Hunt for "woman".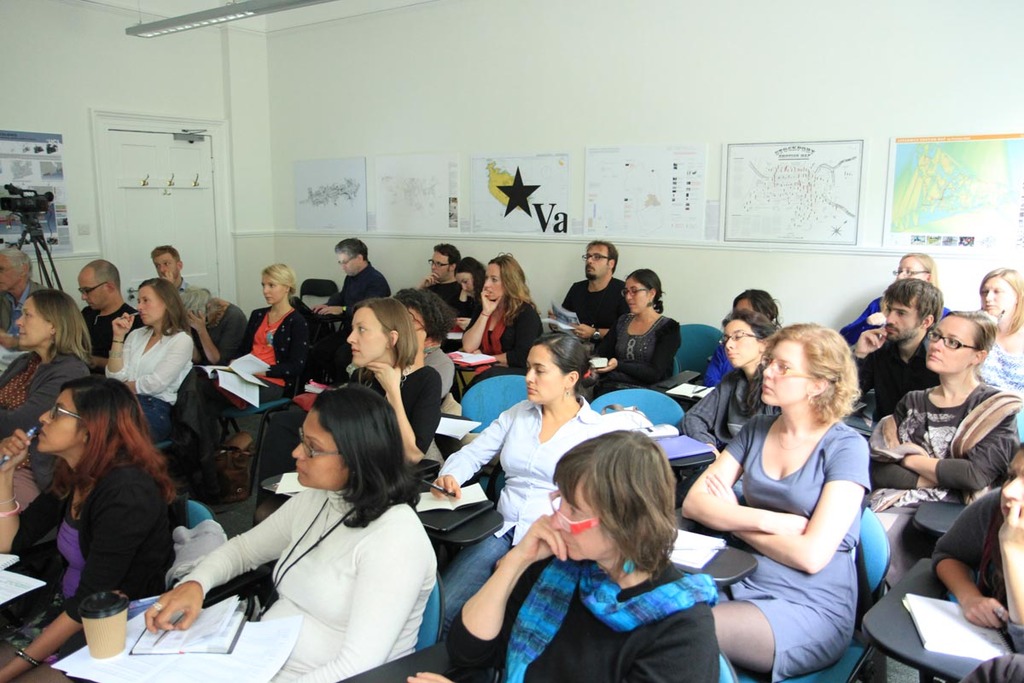
Hunted down at [x1=592, y1=269, x2=686, y2=396].
